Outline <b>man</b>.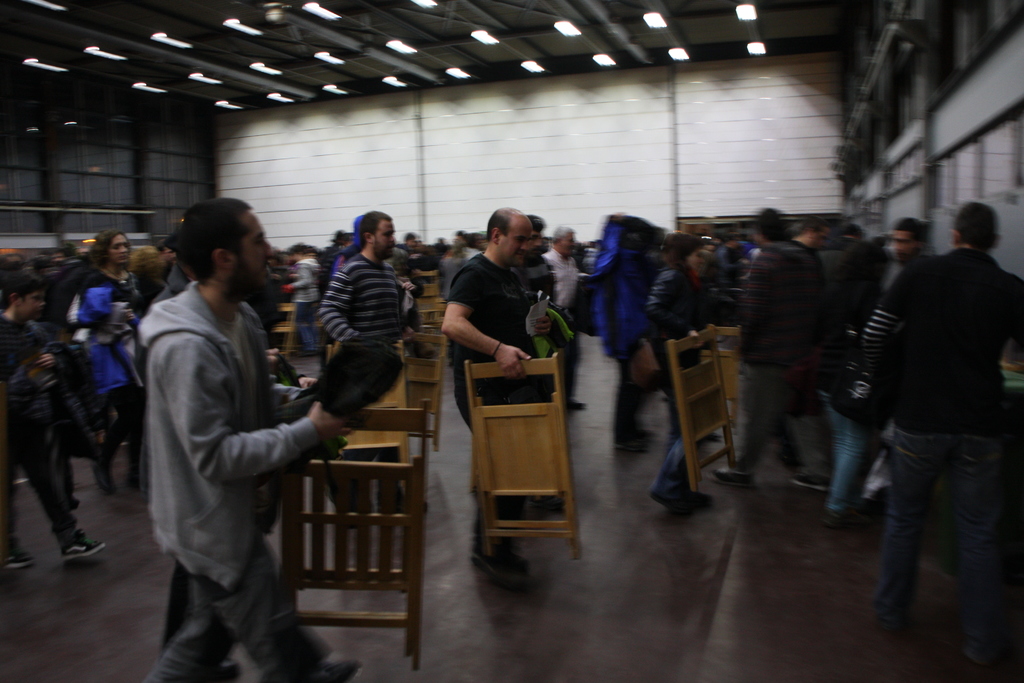
Outline: box=[154, 239, 177, 269].
